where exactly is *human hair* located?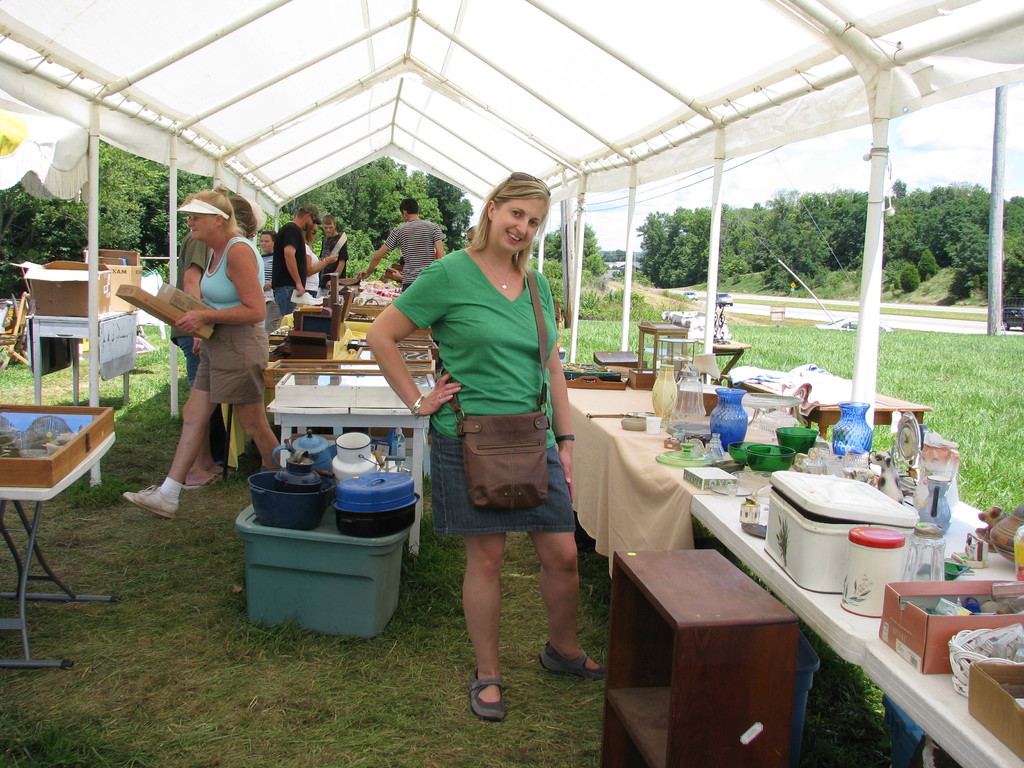
Its bounding box is <box>399,198,419,215</box>.
